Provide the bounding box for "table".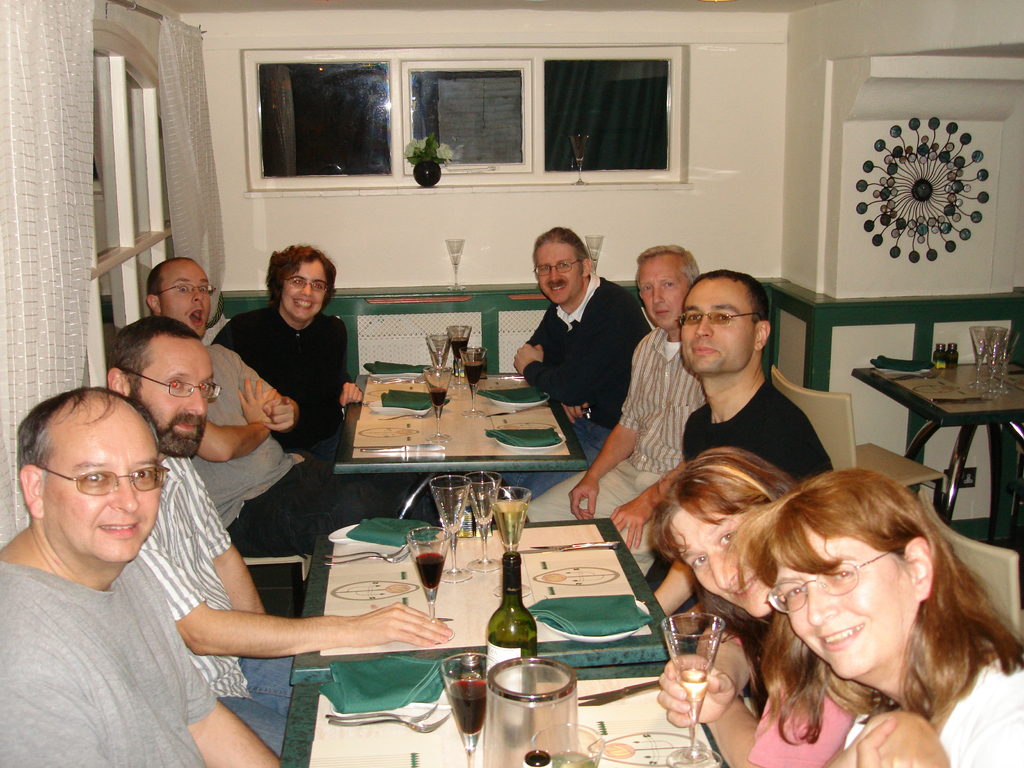
(287, 517, 678, 682).
